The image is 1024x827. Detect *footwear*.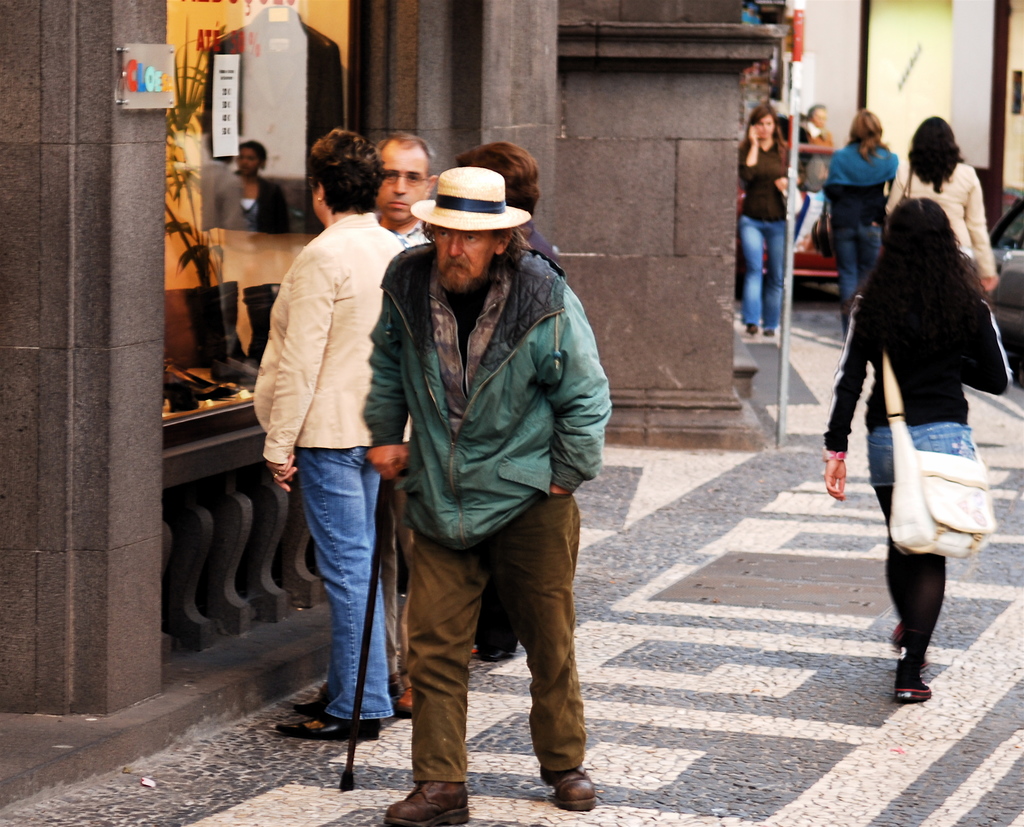
Detection: x1=547, y1=762, x2=595, y2=811.
